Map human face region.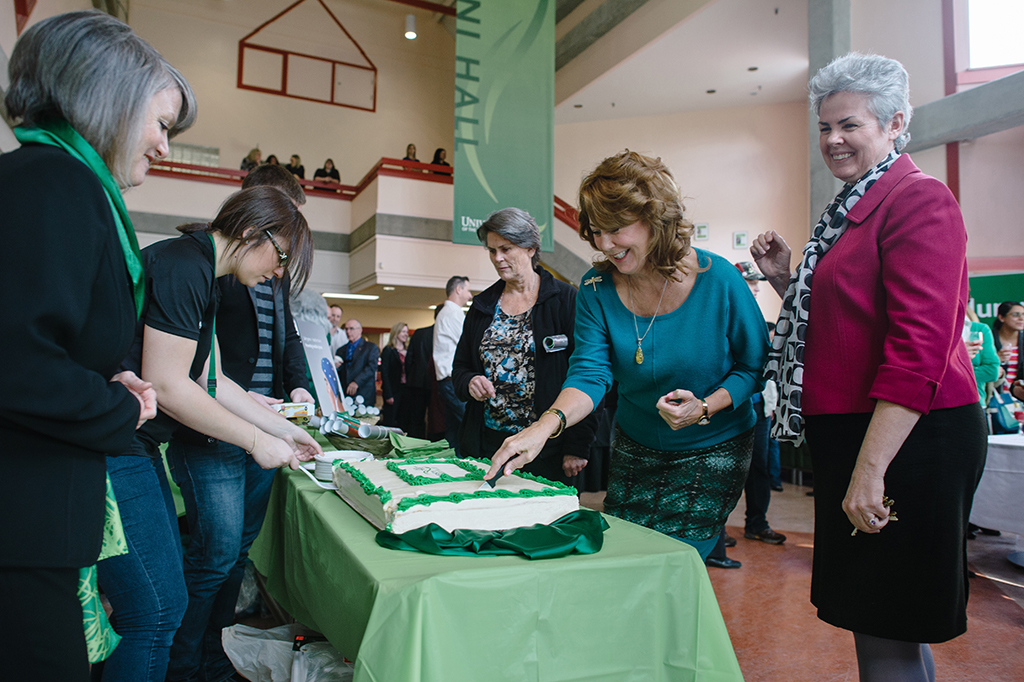
Mapped to l=820, t=87, r=889, b=180.
